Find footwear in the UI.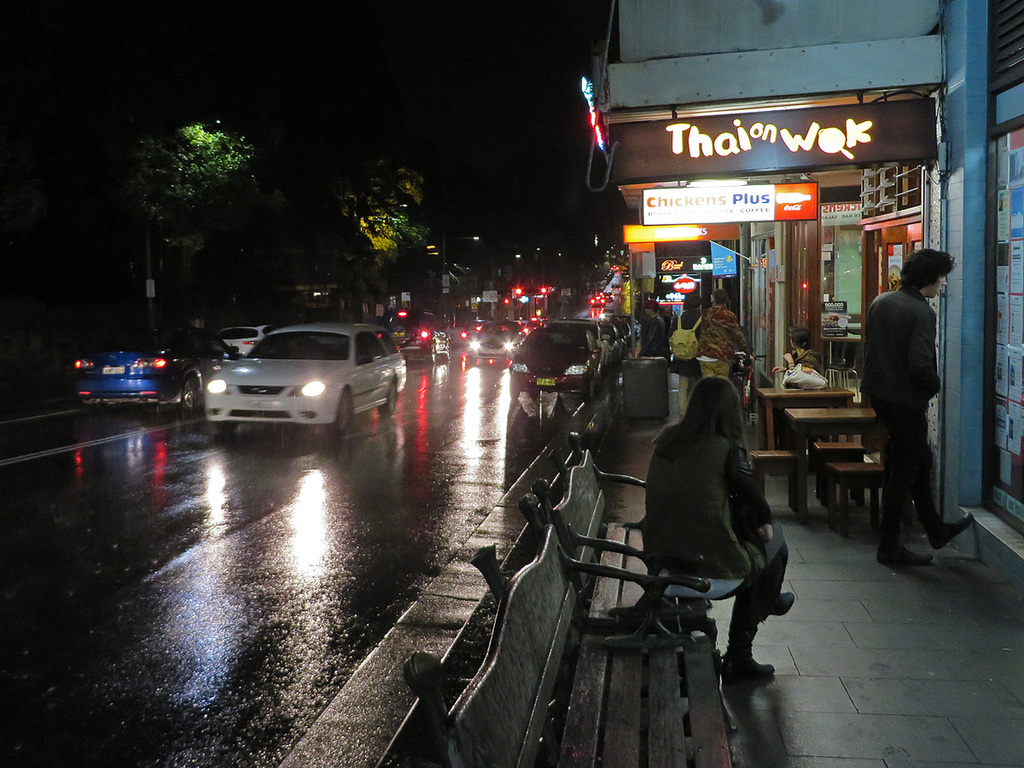
UI element at detection(719, 653, 777, 682).
